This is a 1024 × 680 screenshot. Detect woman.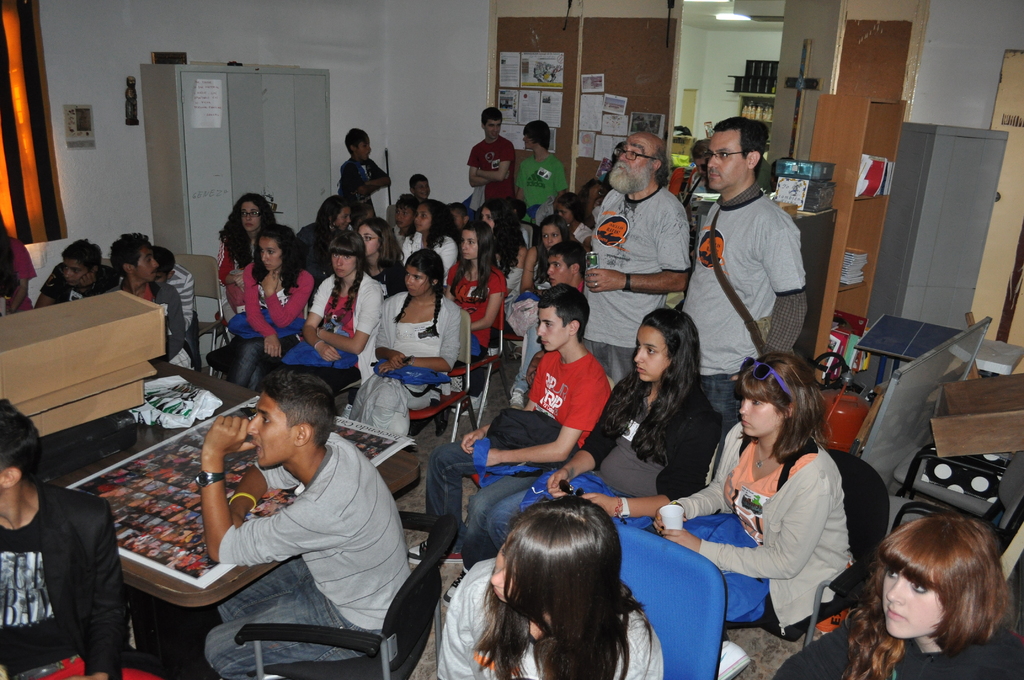
[x1=470, y1=198, x2=529, y2=273].
